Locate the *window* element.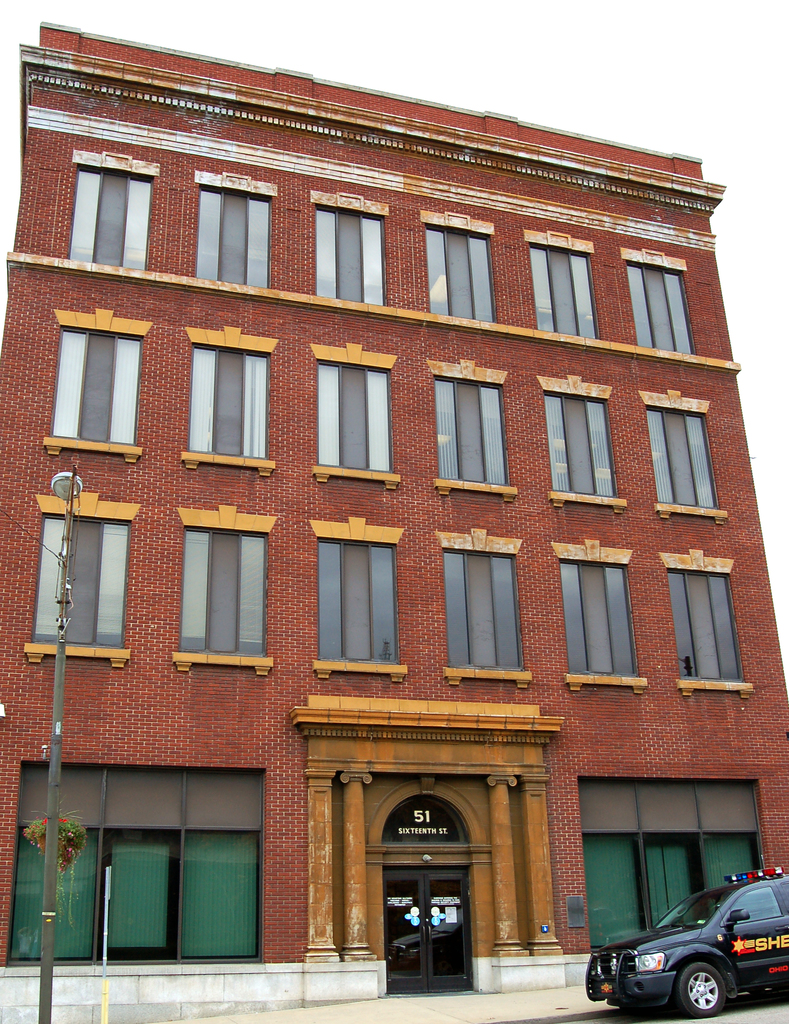
Element bbox: box(703, 831, 754, 880).
